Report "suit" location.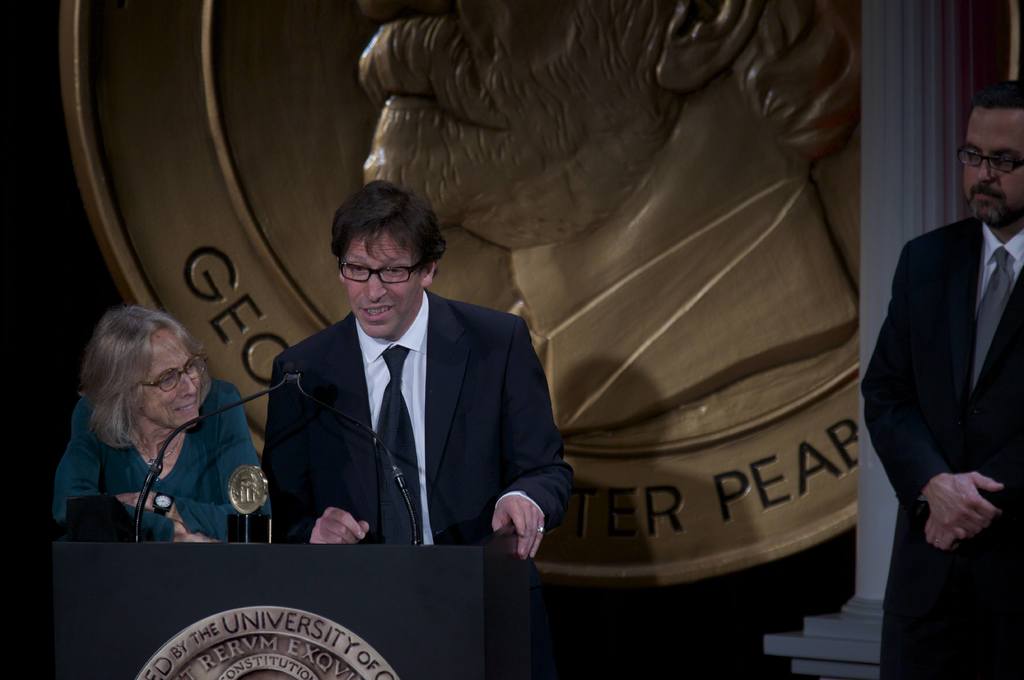
Report: BBox(259, 289, 577, 575).
